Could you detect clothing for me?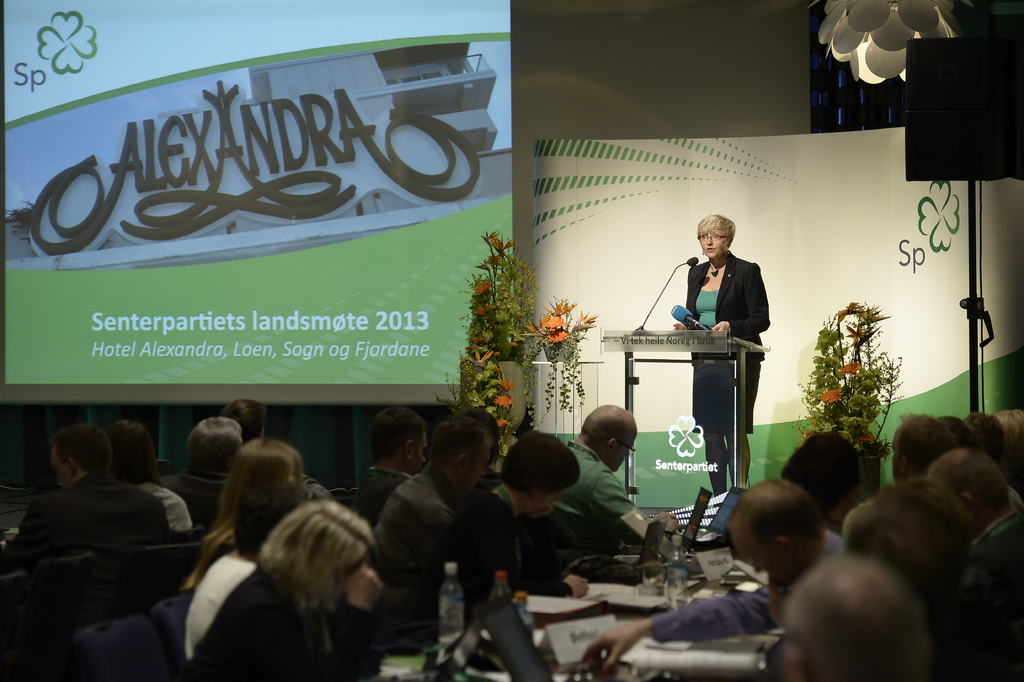
Detection result: (691,252,768,434).
